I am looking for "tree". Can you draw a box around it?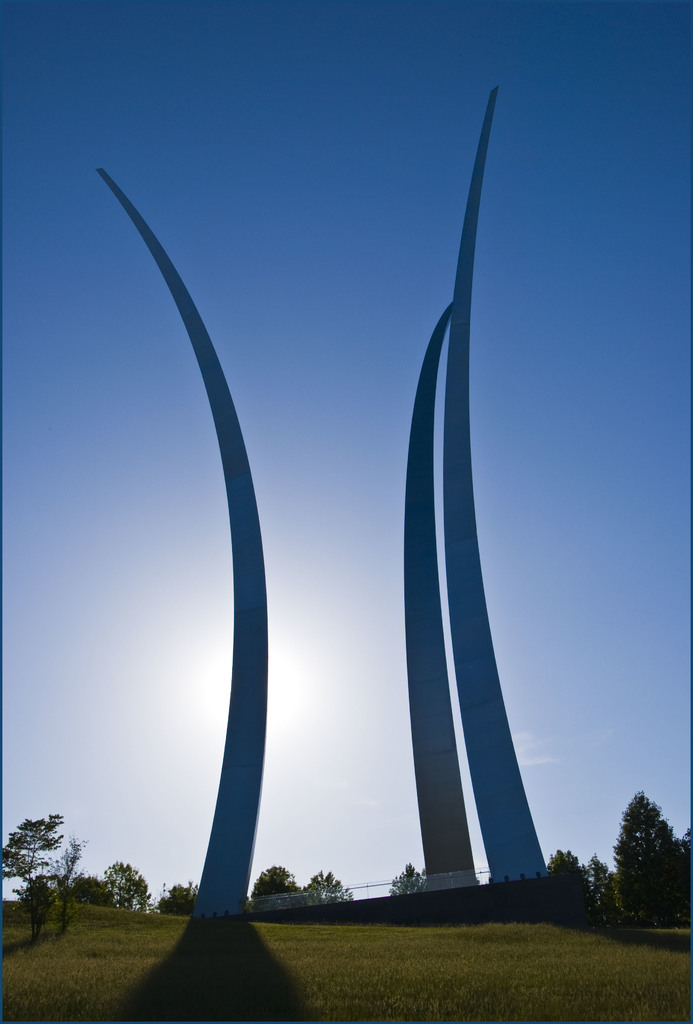
Sure, the bounding box is region(94, 848, 155, 915).
